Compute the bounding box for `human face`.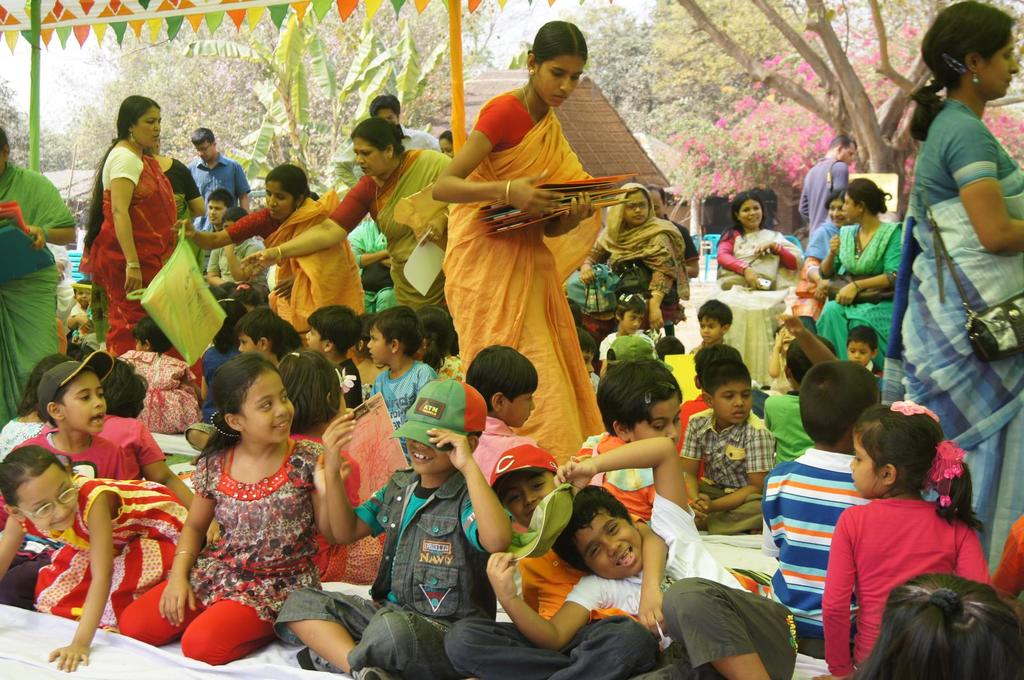
l=713, t=378, r=753, b=424.
